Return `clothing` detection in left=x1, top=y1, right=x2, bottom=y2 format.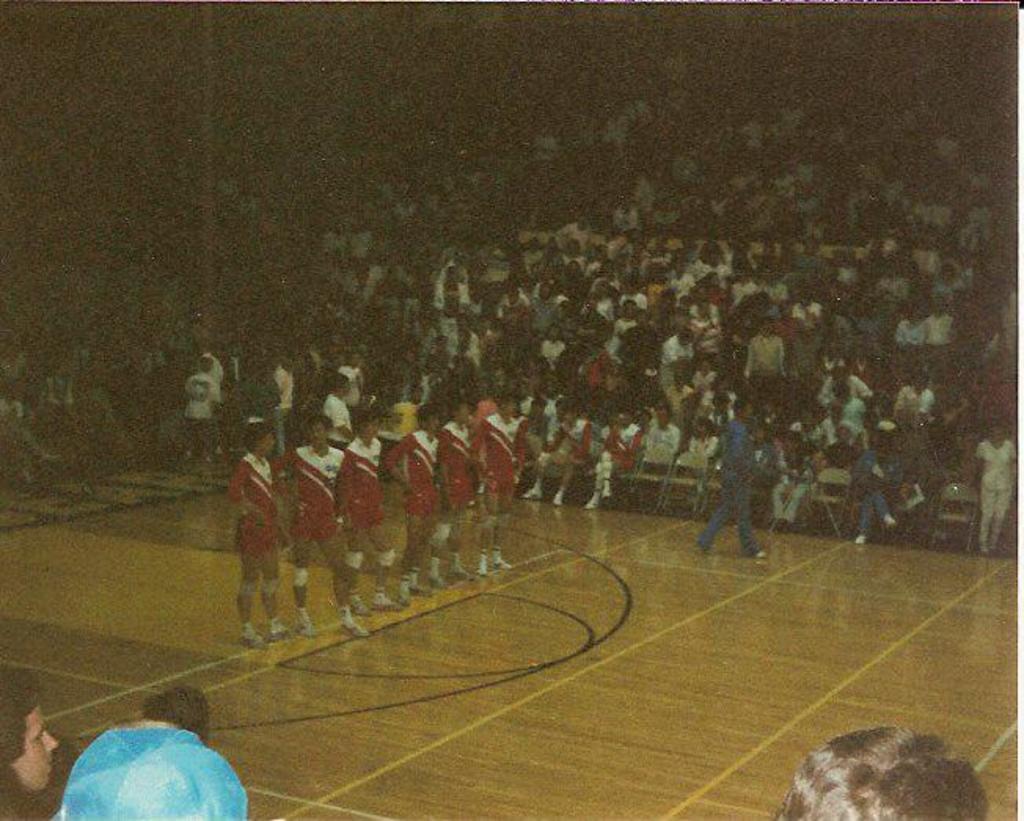
left=446, top=413, right=473, bottom=507.
